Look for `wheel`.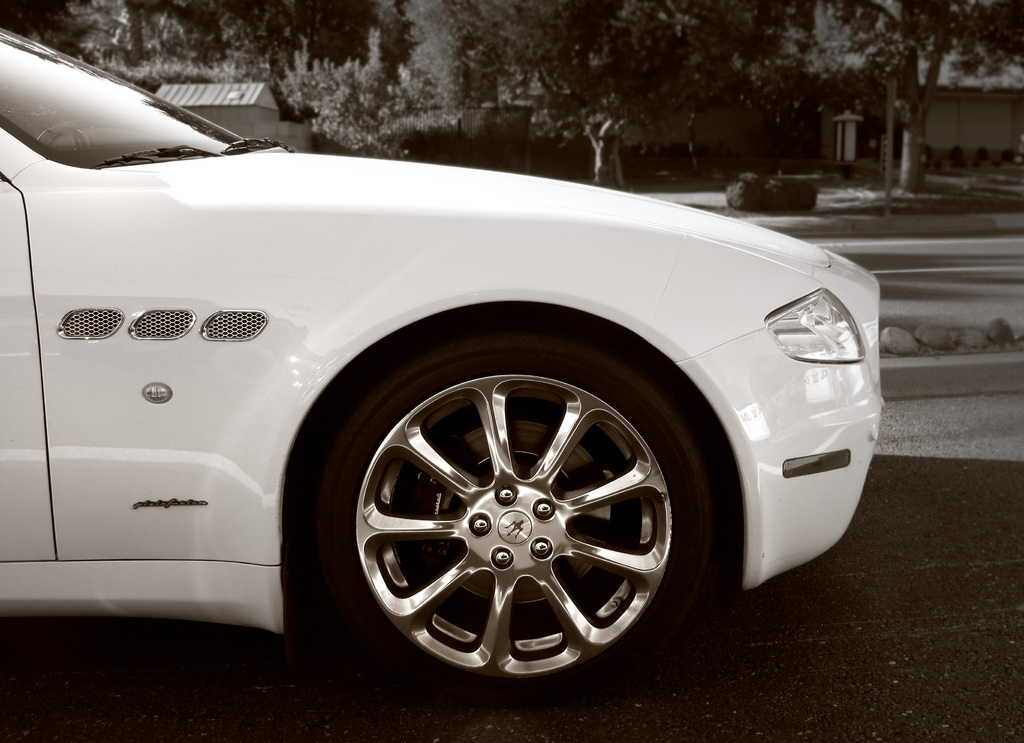
Found: select_region(300, 323, 739, 708).
